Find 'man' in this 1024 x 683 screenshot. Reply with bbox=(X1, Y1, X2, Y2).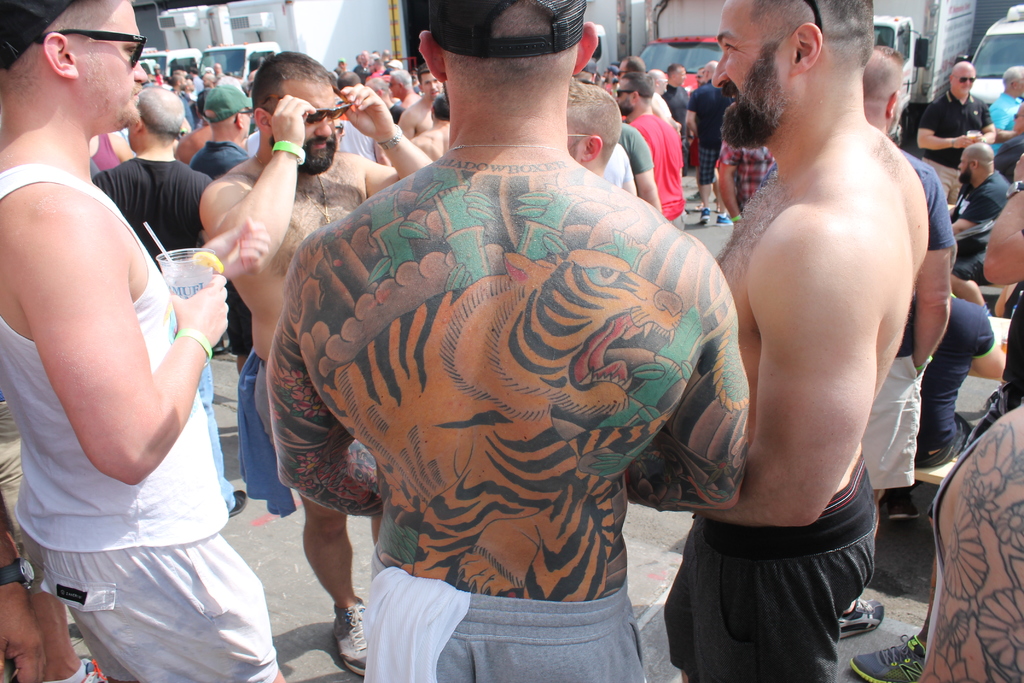
bbox=(92, 85, 248, 518).
